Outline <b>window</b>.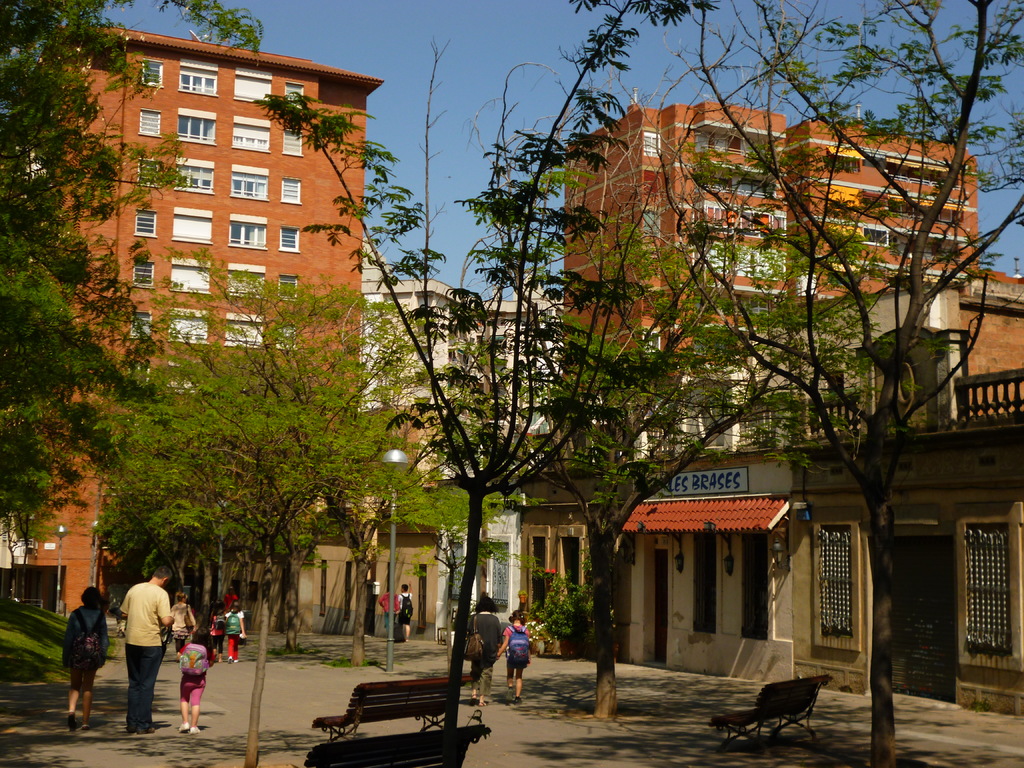
Outline: l=697, t=520, r=724, b=633.
